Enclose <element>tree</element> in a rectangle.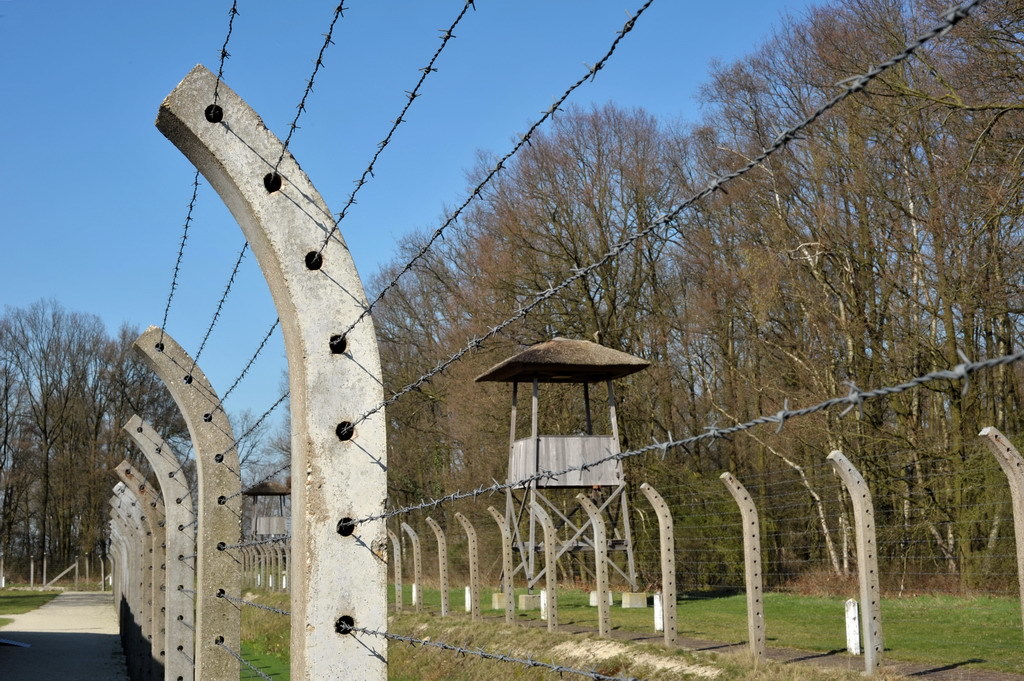
[91, 317, 196, 577].
